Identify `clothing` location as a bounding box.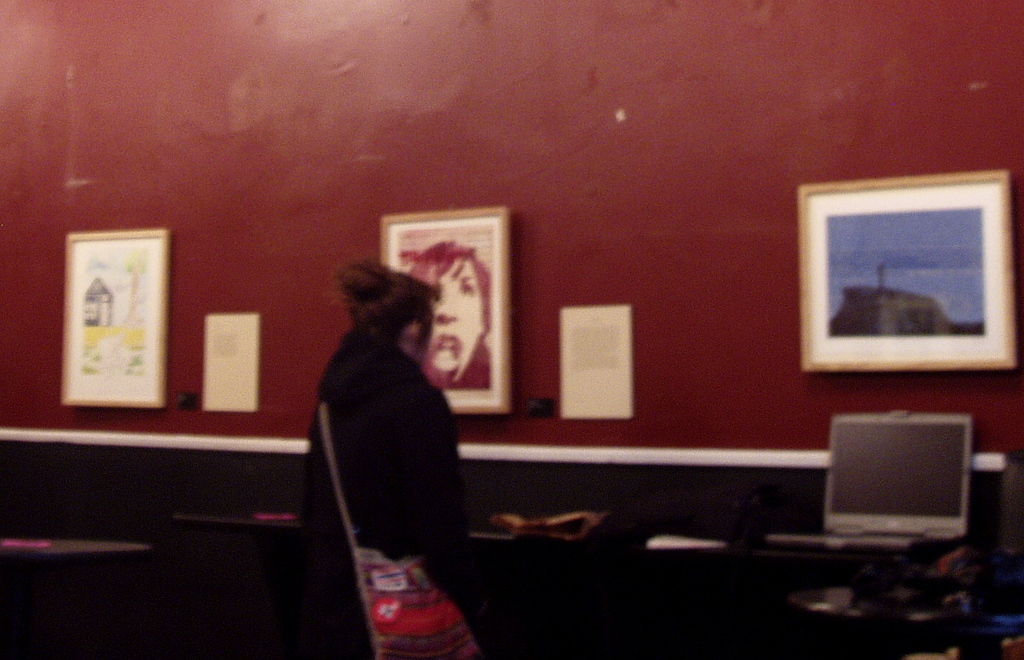
309, 335, 498, 659.
